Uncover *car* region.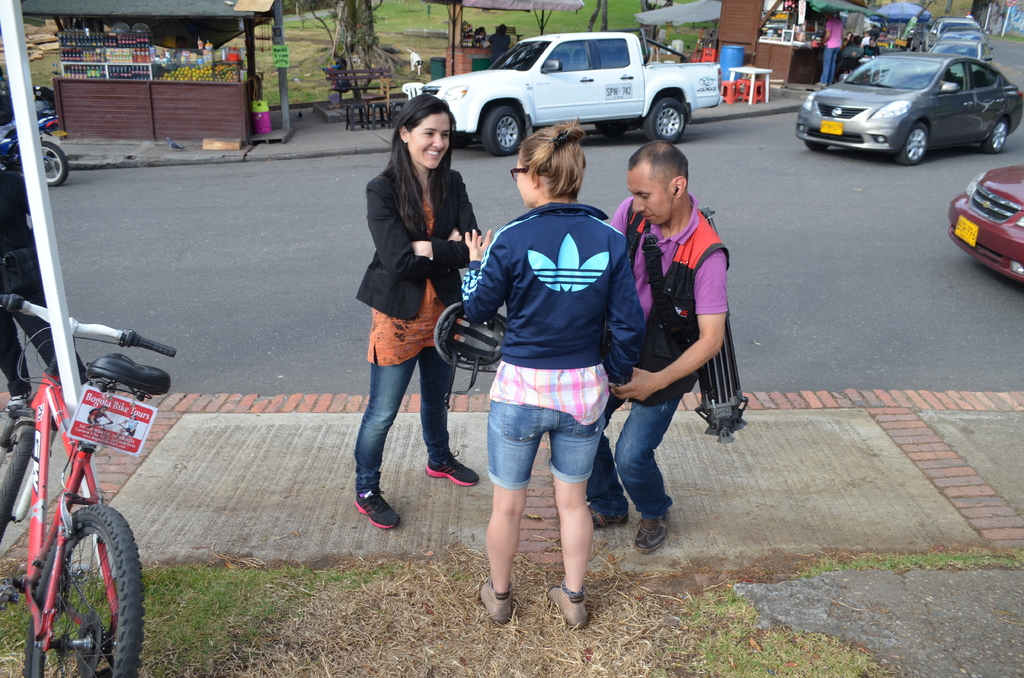
Uncovered: x1=941, y1=26, x2=982, y2=46.
